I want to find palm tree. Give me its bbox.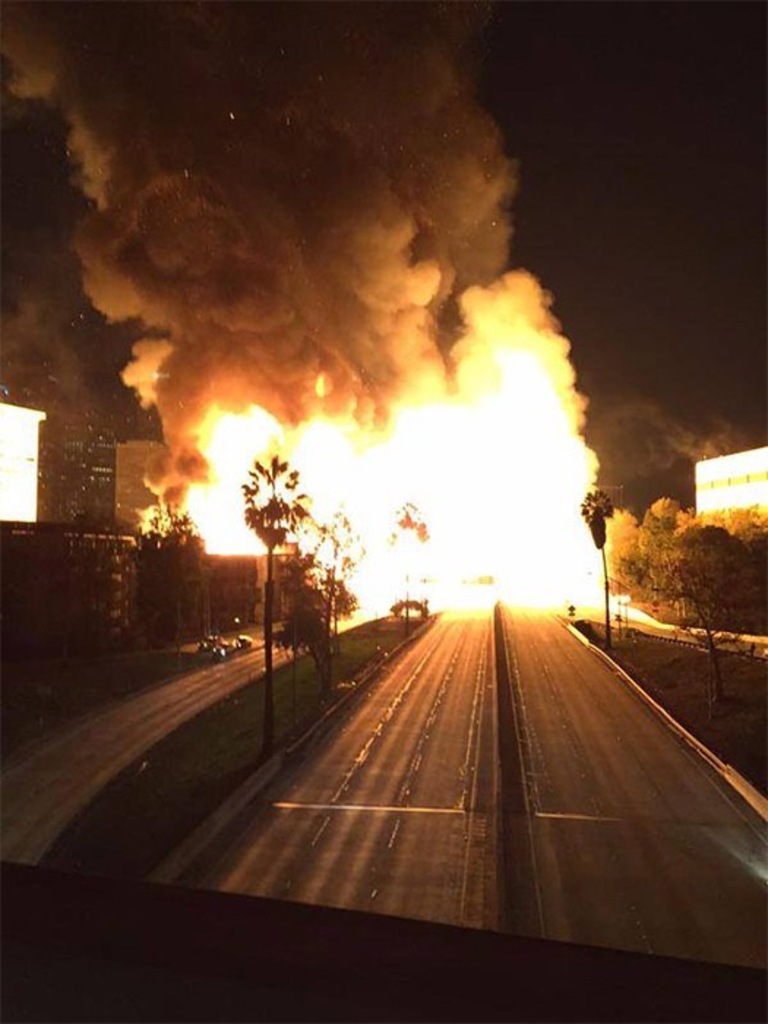
576,487,610,648.
